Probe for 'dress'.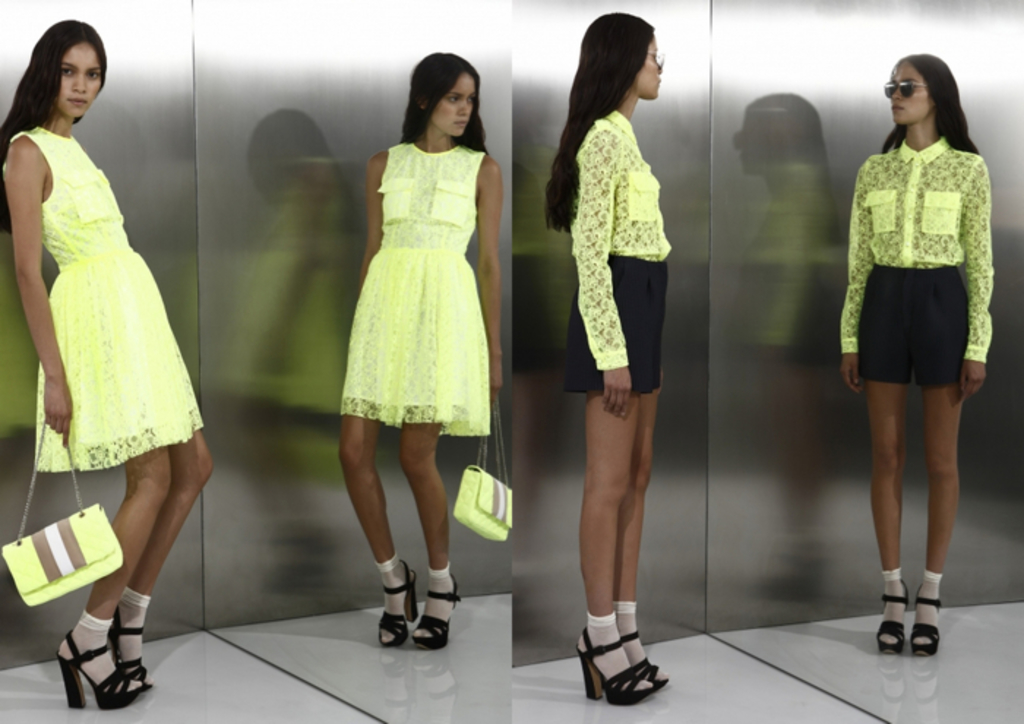
Probe result: [841, 133, 995, 388].
